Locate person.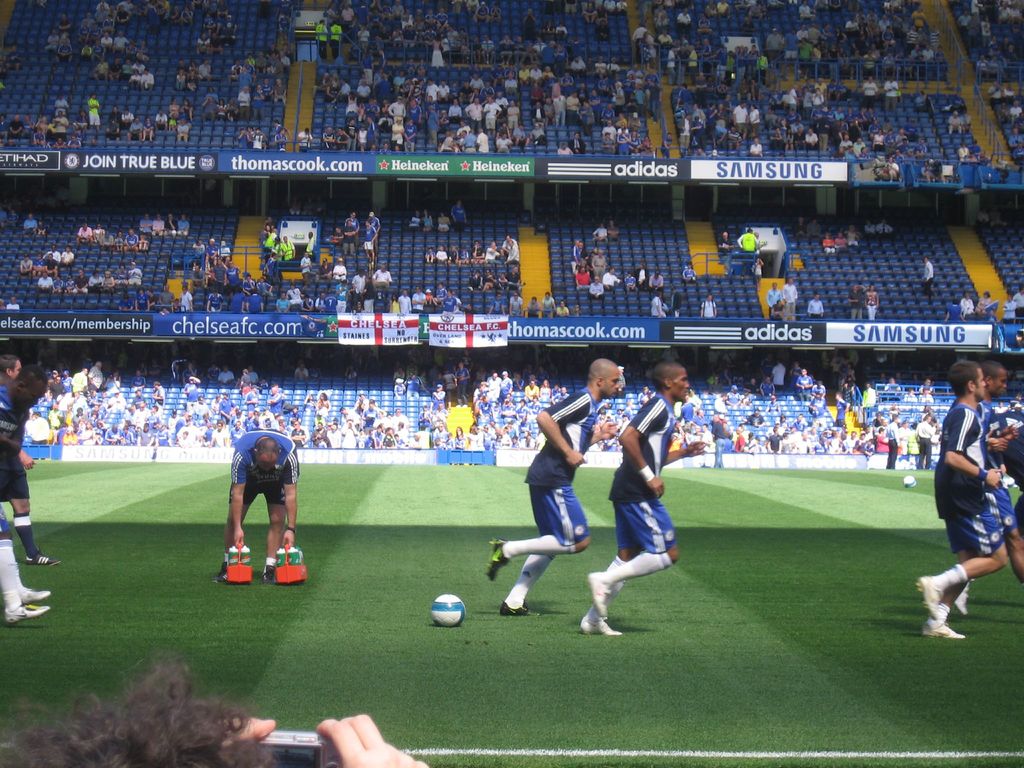
Bounding box: [0,0,1023,152].
